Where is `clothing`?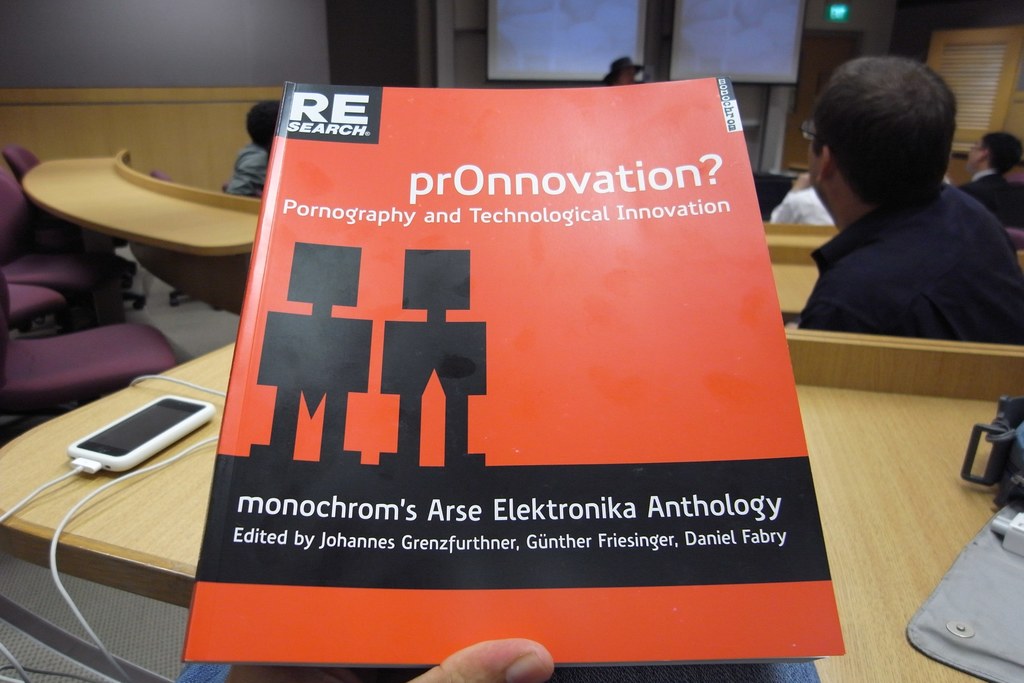
<box>780,142,1011,349</box>.
